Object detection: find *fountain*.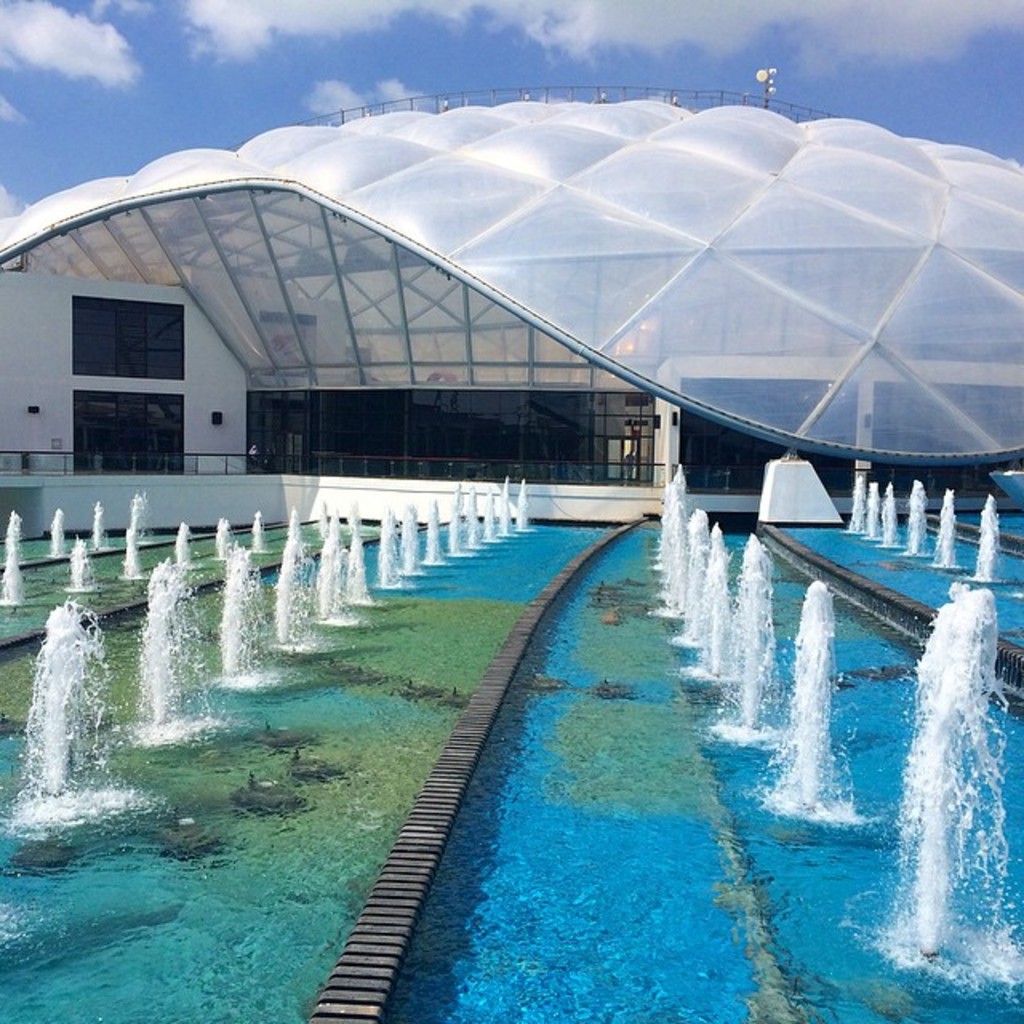
[763,582,822,824].
